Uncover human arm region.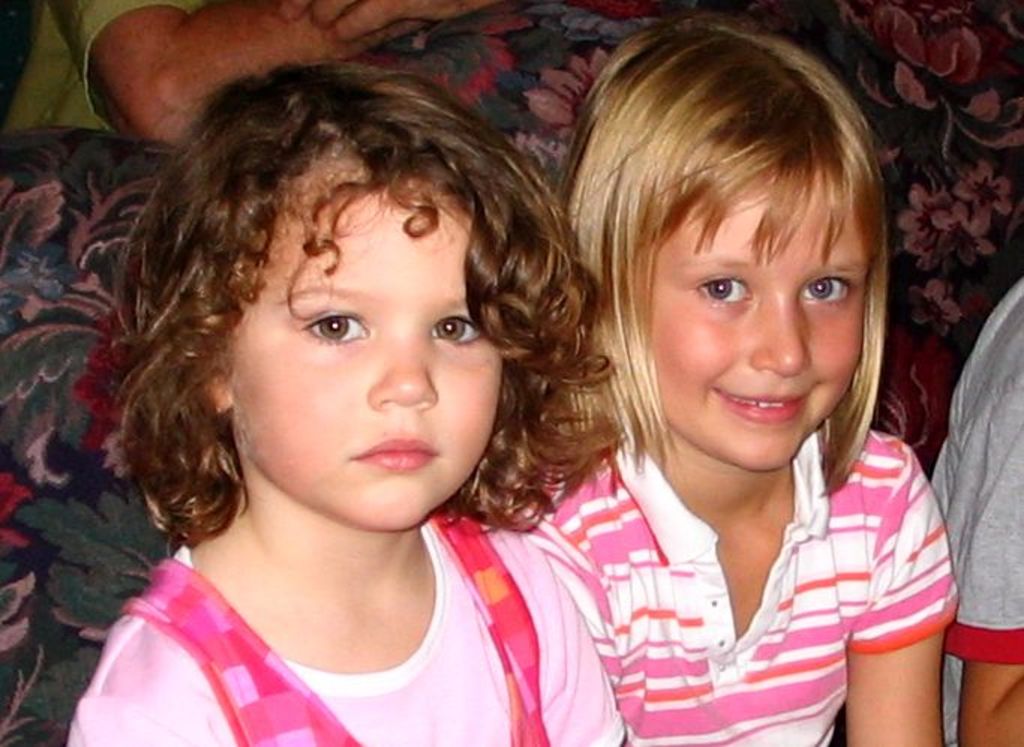
Uncovered: <box>537,495,645,746</box>.
